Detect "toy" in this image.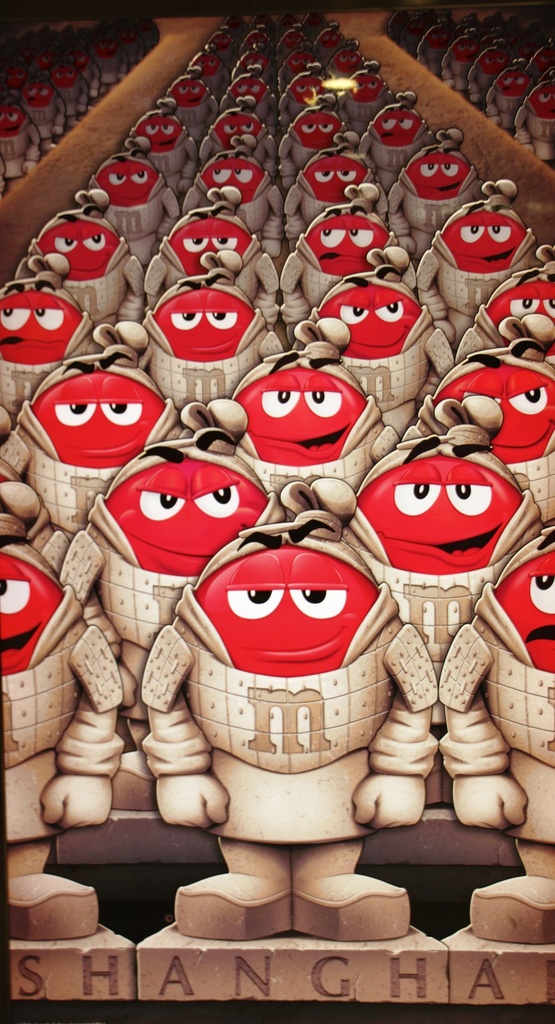
Detection: box(62, 49, 100, 99).
